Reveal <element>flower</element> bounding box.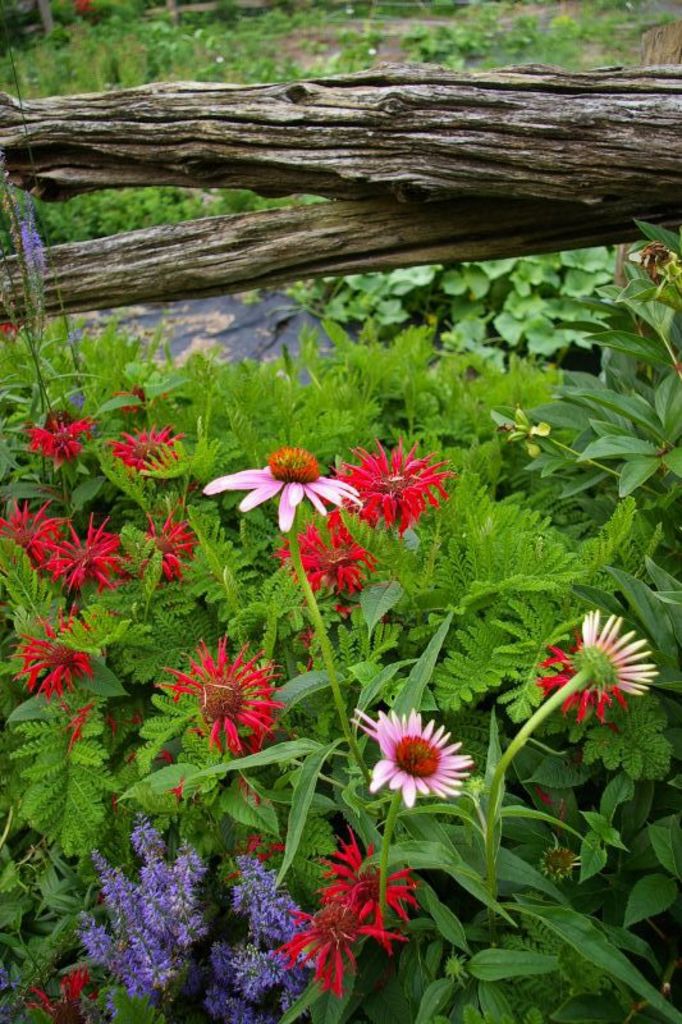
Revealed: BBox(44, 511, 136, 590).
